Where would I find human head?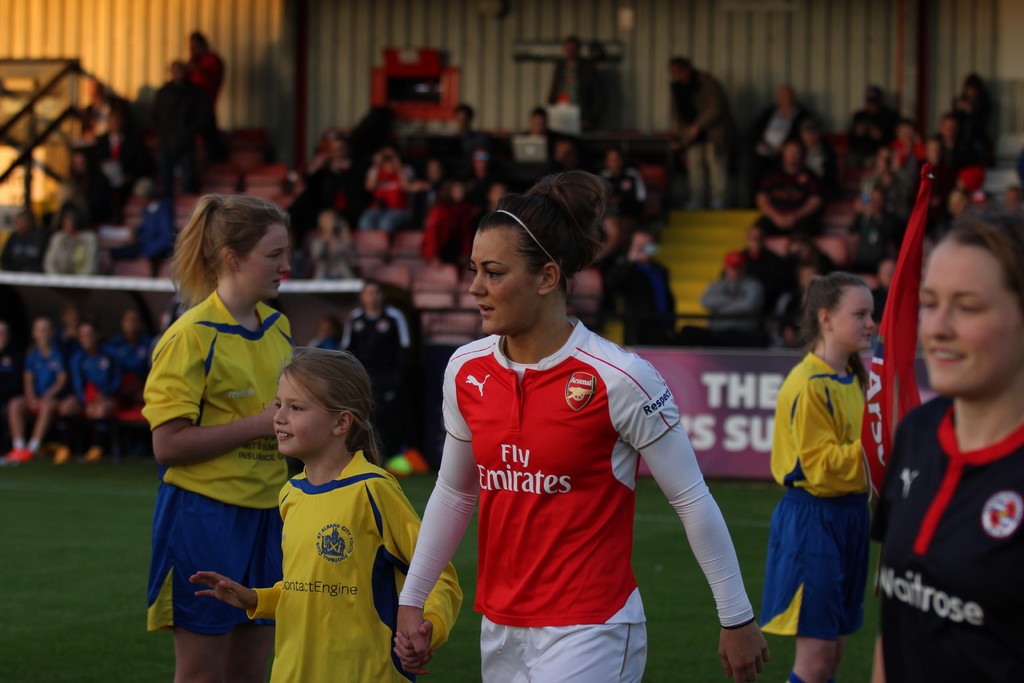
At 1005:188:1023:215.
